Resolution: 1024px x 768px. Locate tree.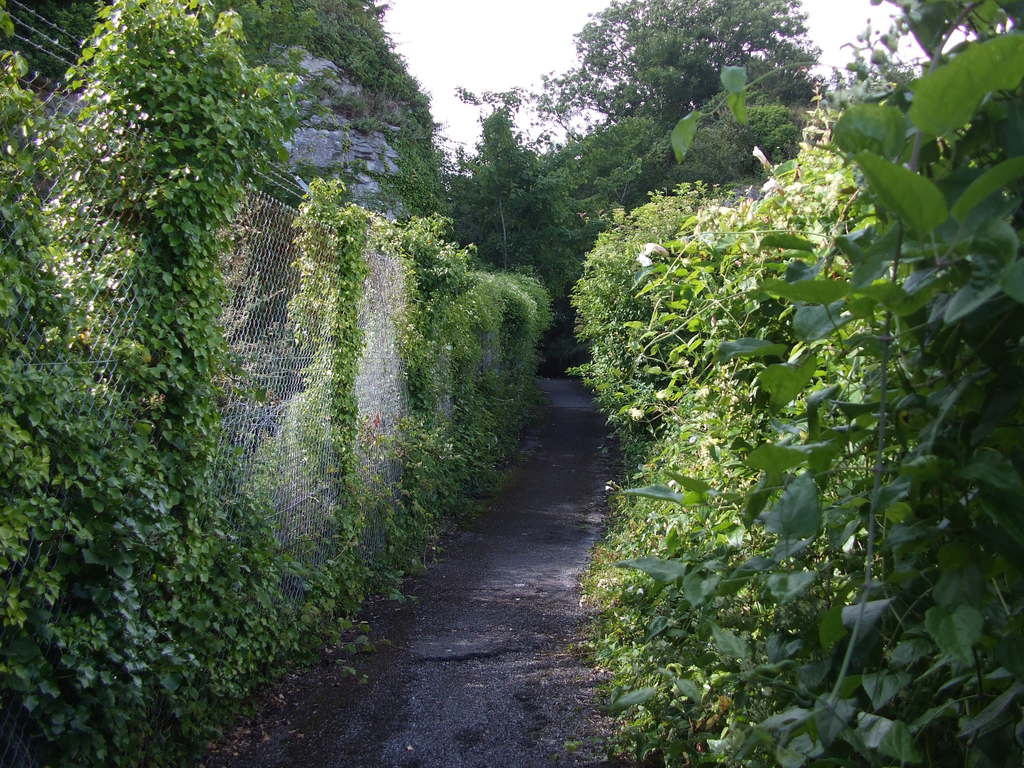
locate(545, 127, 689, 251).
